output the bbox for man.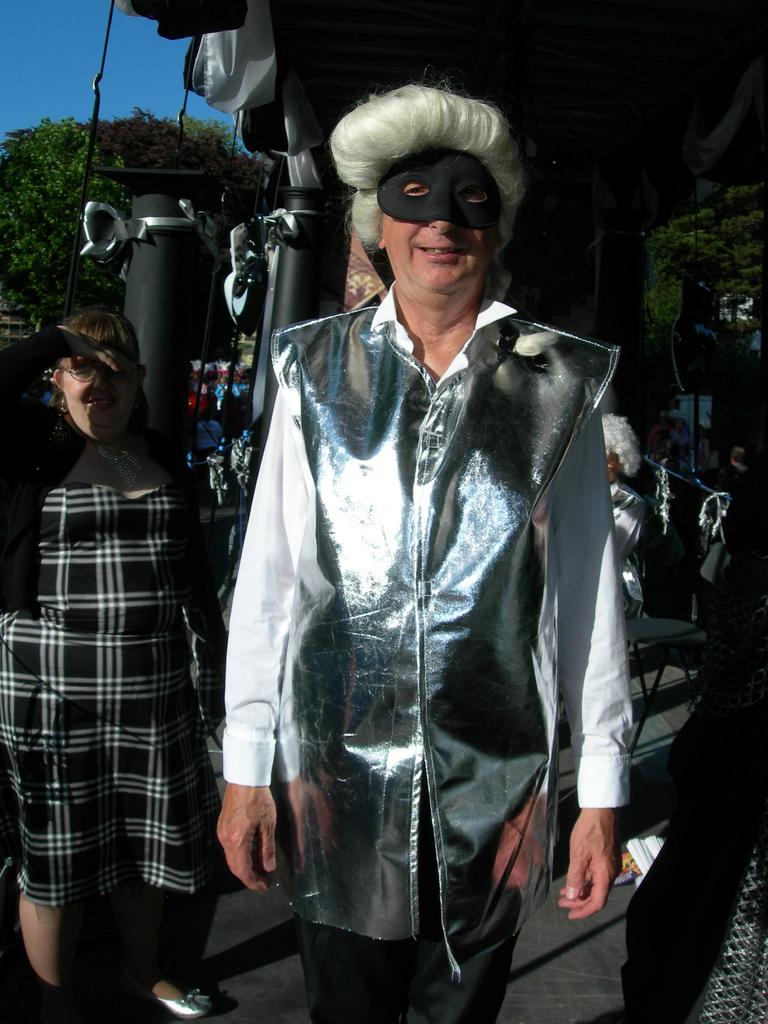
{"x1": 207, "y1": 109, "x2": 645, "y2": 999}.
